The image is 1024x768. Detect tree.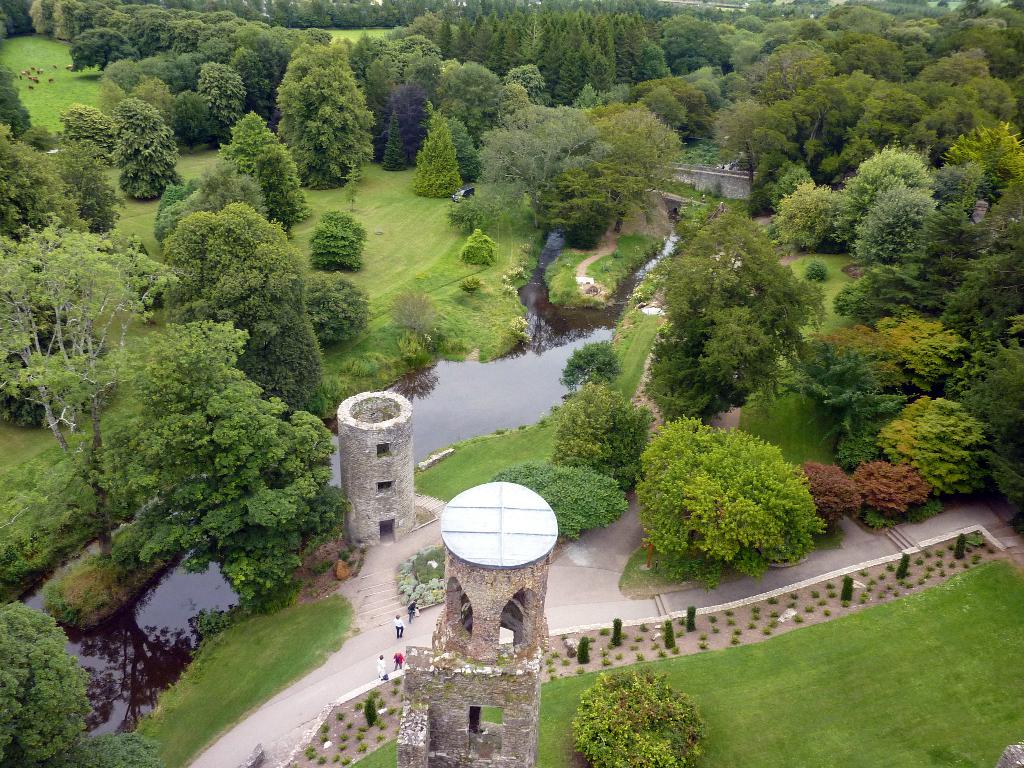
Detection: BBox(193, 33, 229, 61).
